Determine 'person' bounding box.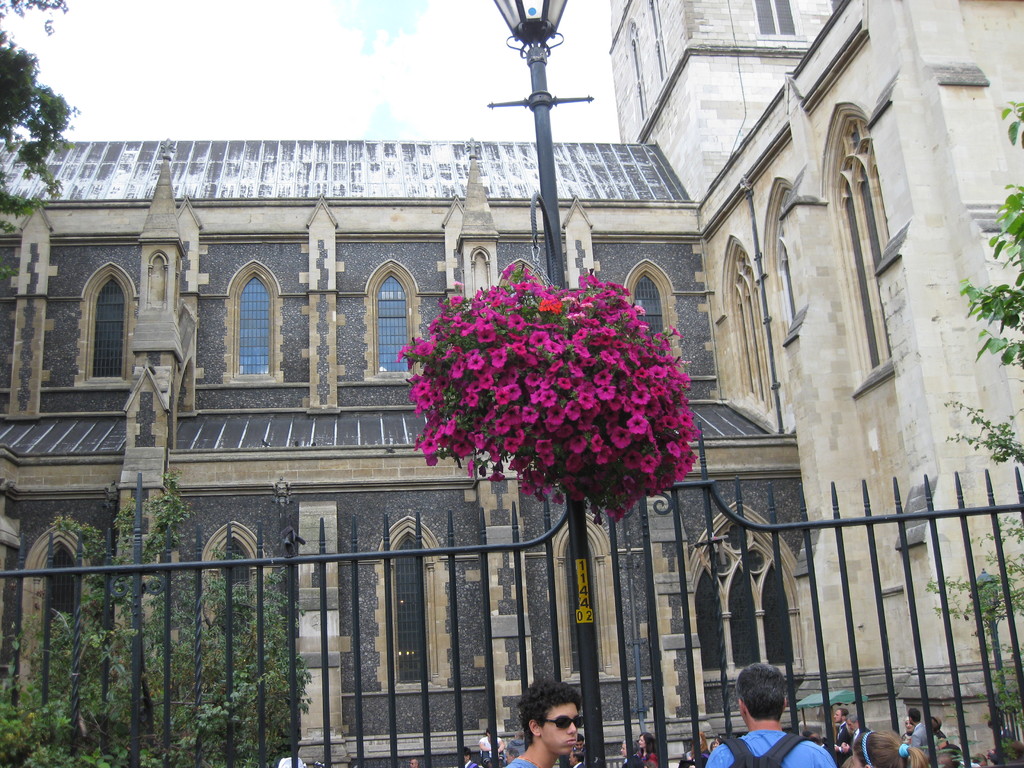
Determined: box=[516, 682, 589, 767].
